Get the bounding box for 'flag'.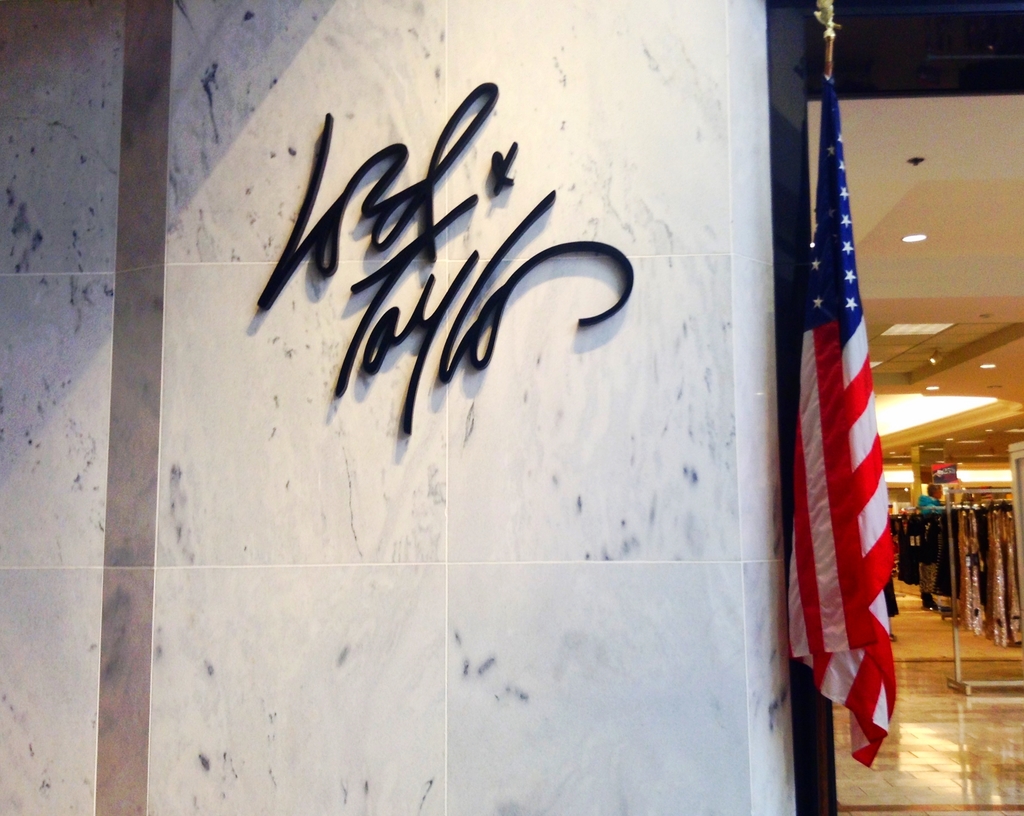
box=[780, 120, 913, 787].
